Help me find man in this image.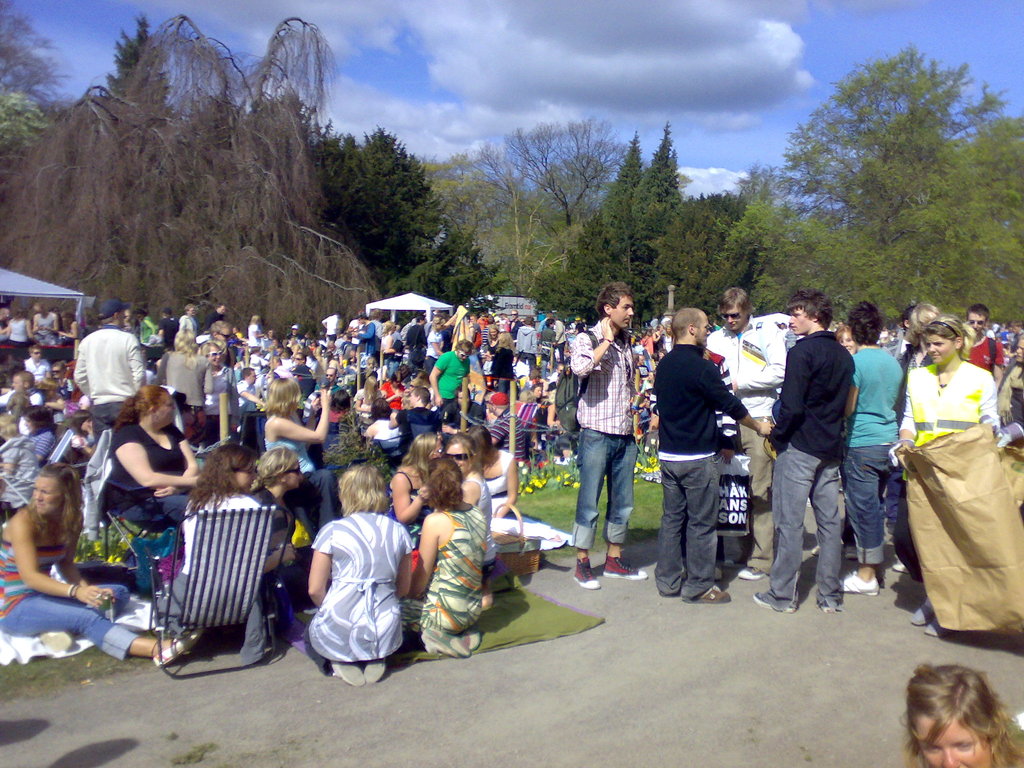
Found it: (74, 300, 138, 454).
